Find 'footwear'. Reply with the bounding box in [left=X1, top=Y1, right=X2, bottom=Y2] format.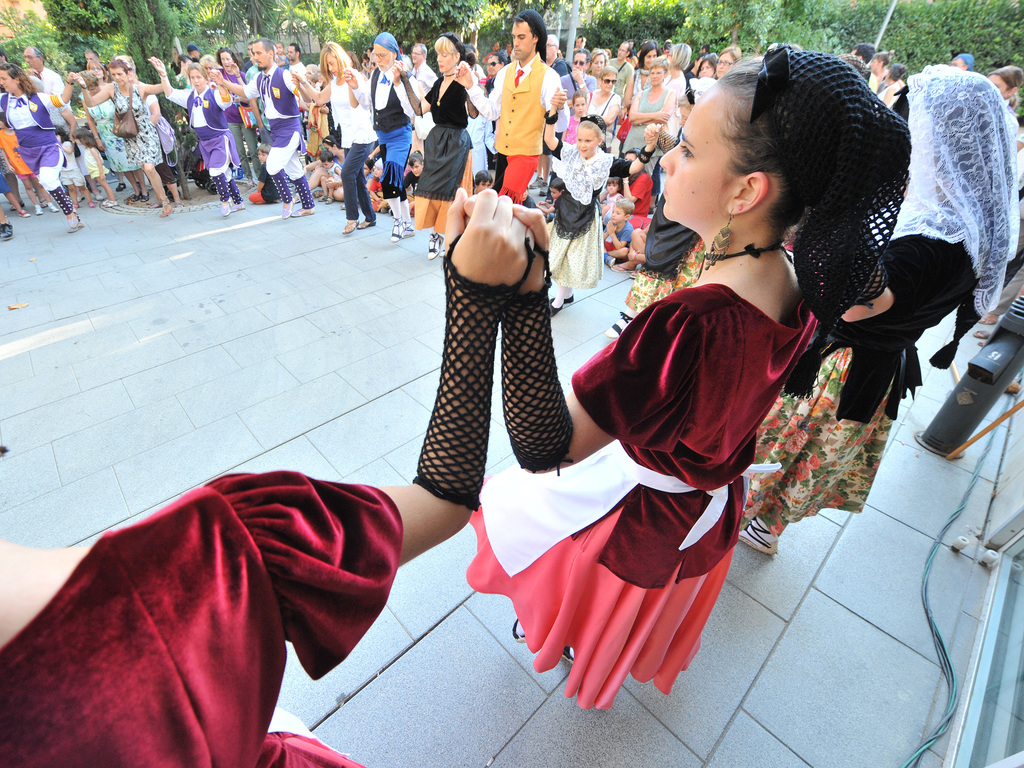
[left=33, top=203, right=45, bottom=216].
